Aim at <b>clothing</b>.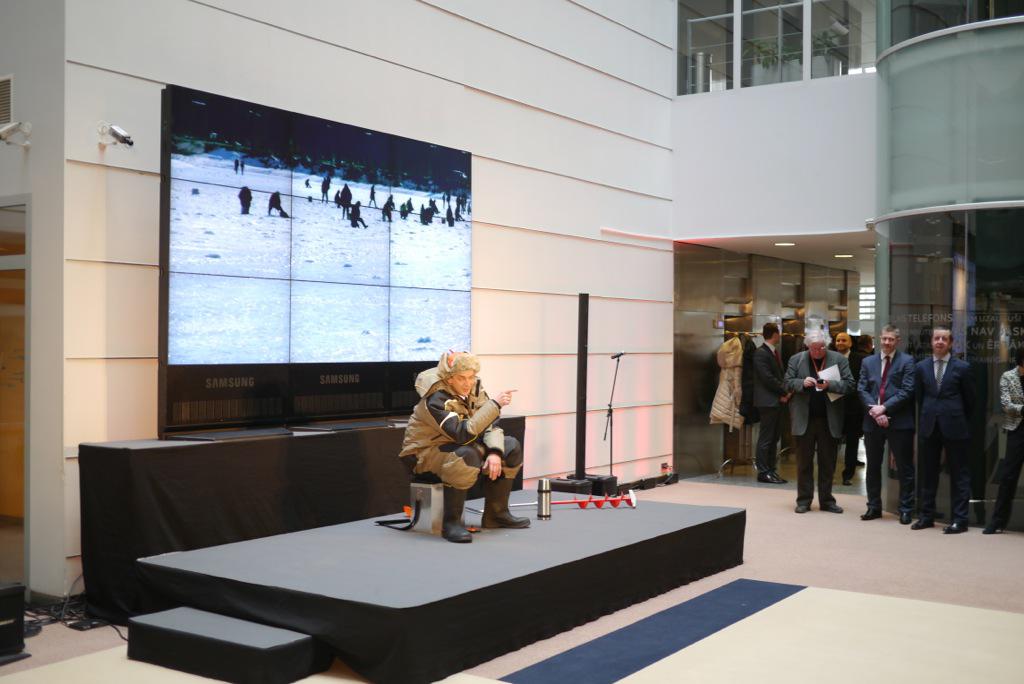
Aimed at (left=757, top=338, right=785, bottom=473).
